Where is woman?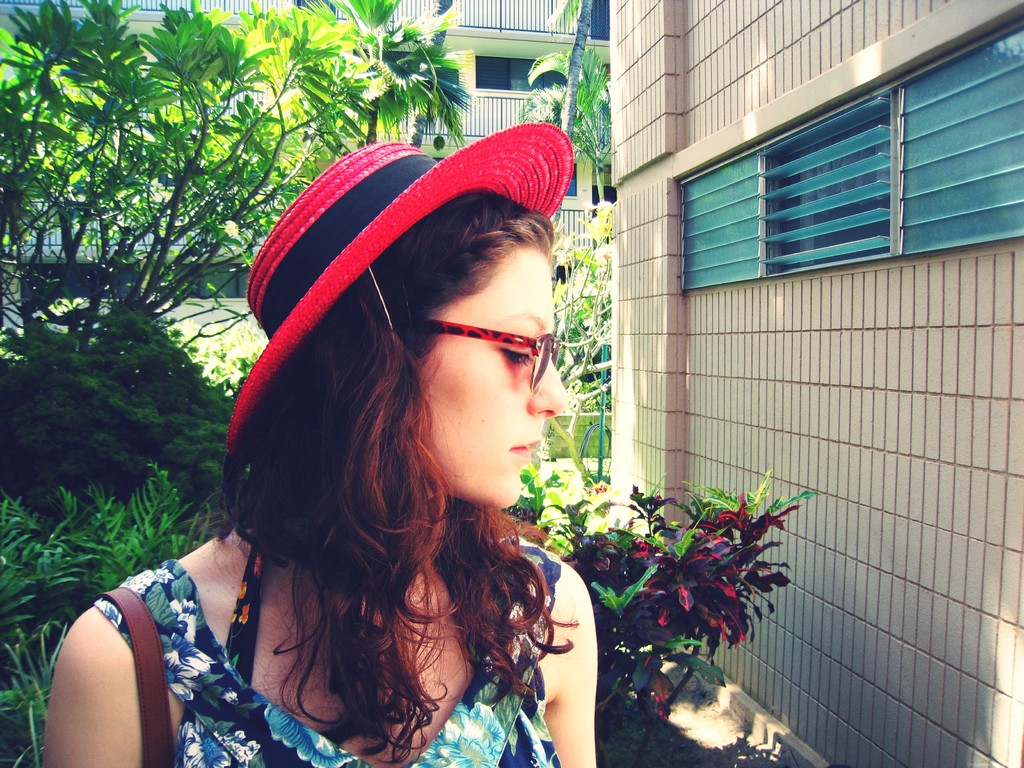
(24,99,616,767).
